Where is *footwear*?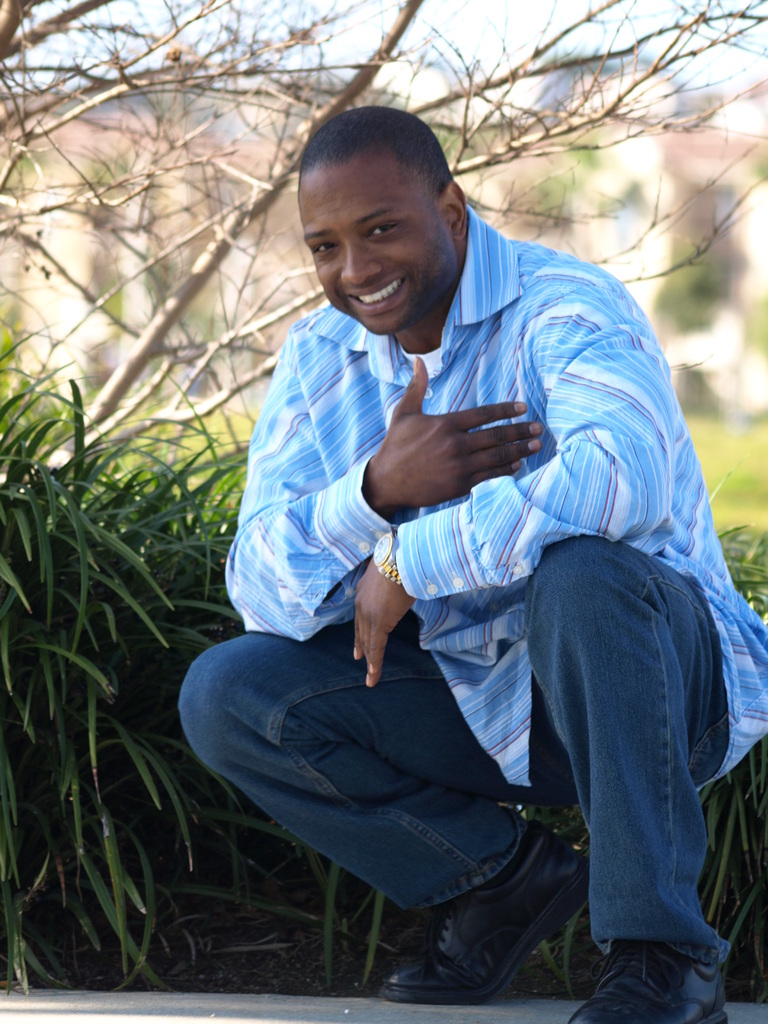
[x1=372, y1=817, x2=592, y2=1014].
